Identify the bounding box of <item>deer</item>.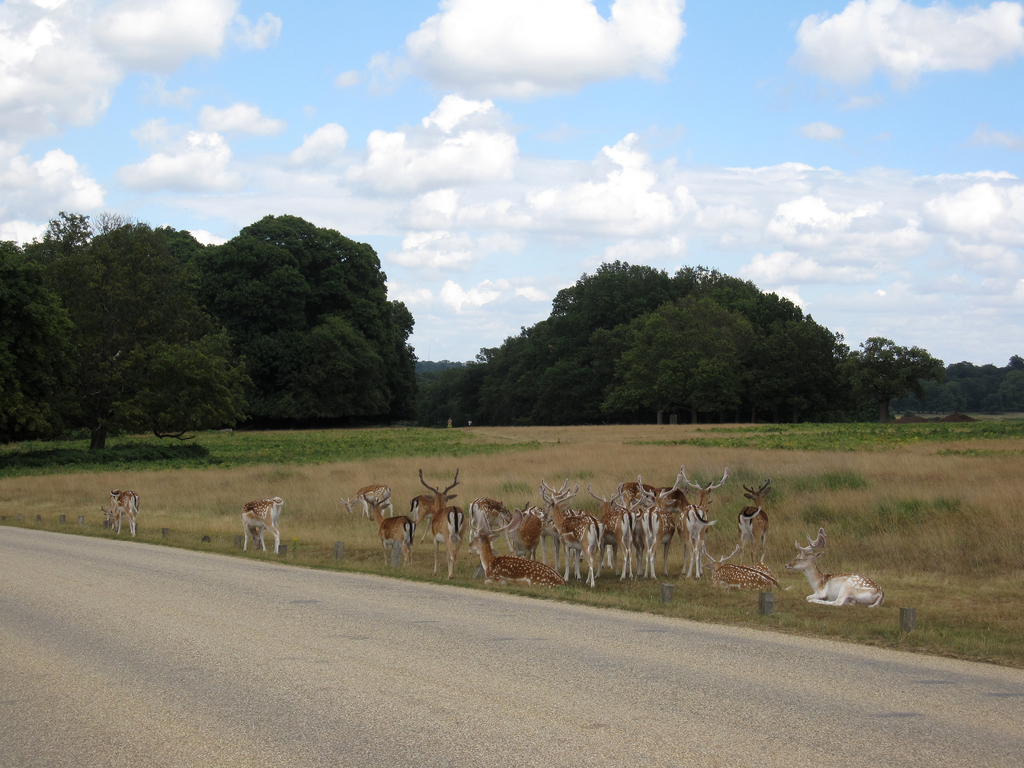
(left=419, top=467, right=456, bottom=580).
